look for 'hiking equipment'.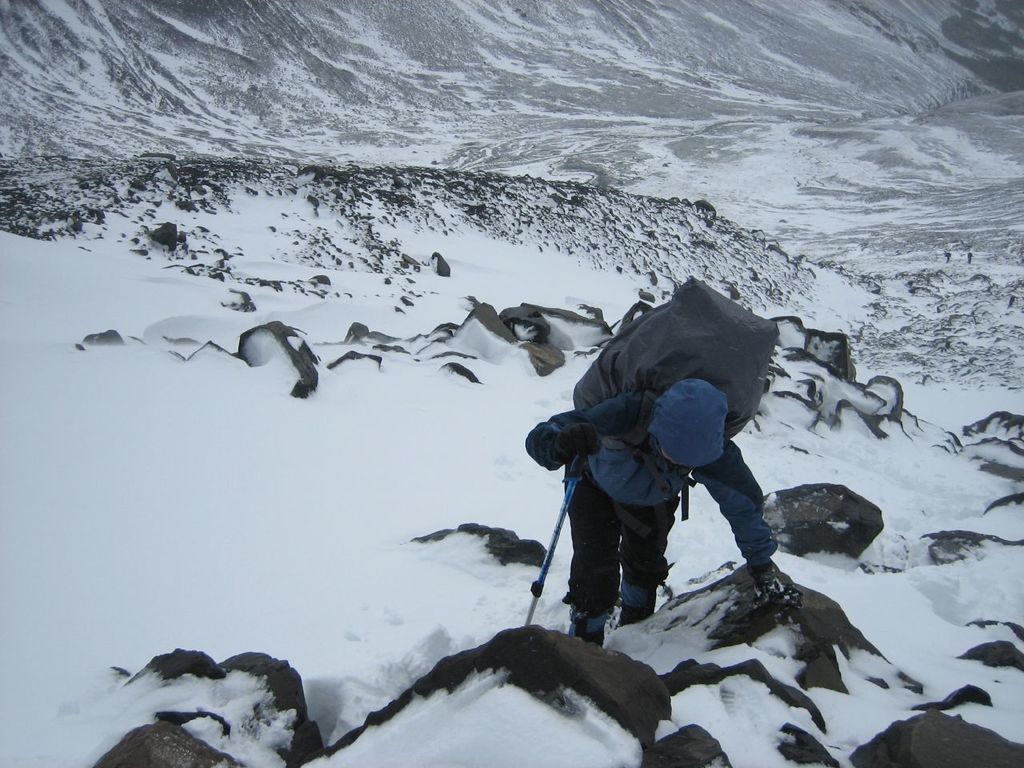
Found: x1=524, y1=462, x2=590, y2=625.
